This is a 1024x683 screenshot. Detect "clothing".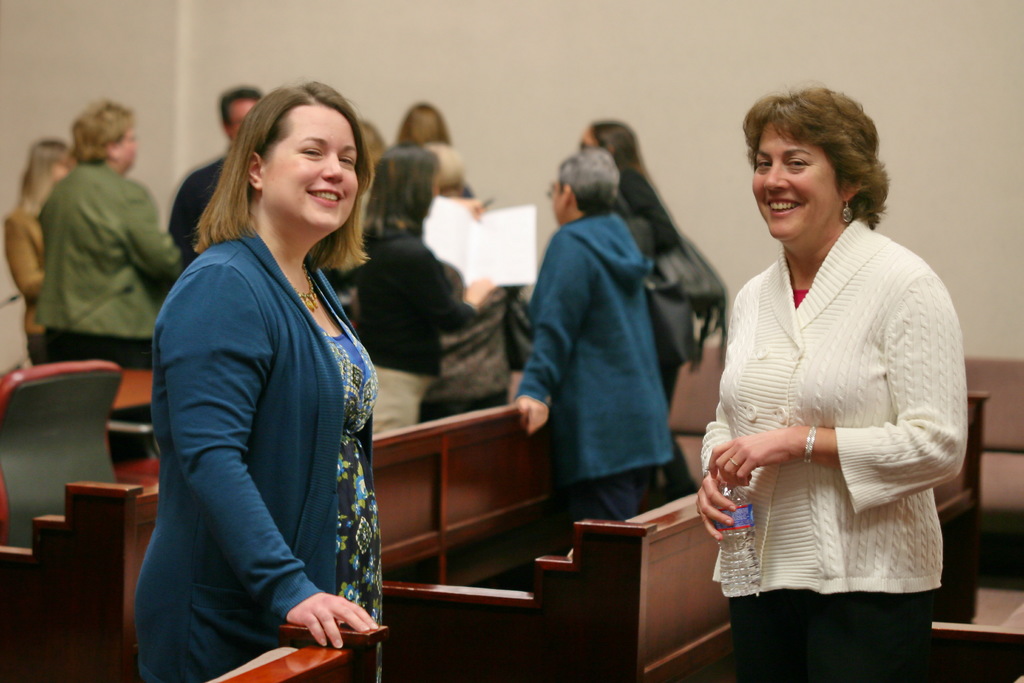
bbox=(1, 197, 44, 363).
